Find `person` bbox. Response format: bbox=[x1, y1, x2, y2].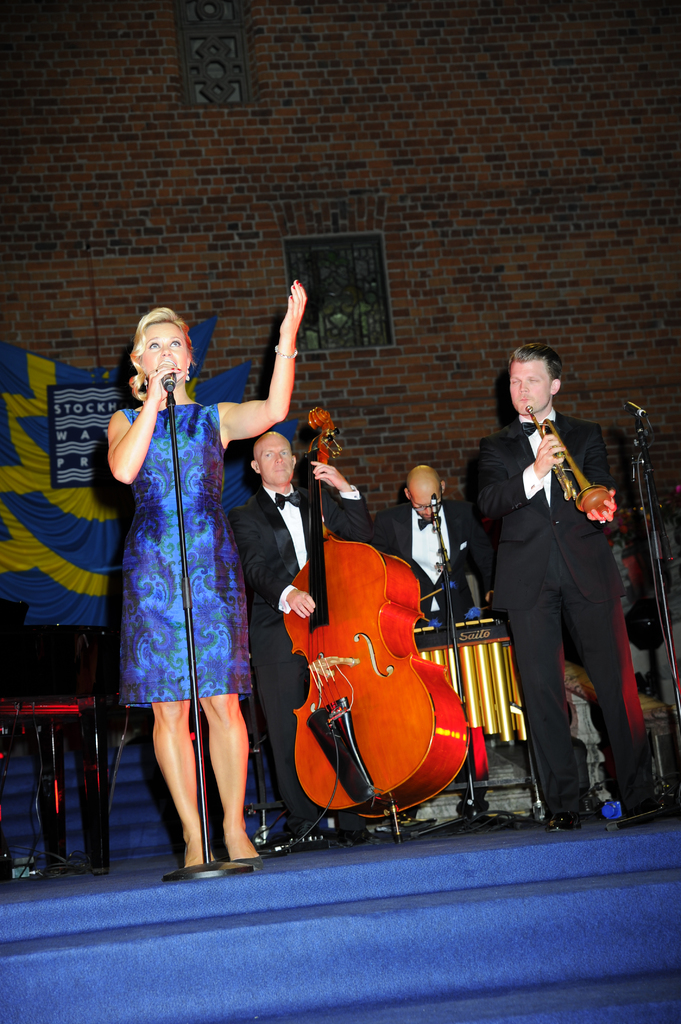
bbox=[463, 330, 680, 841].
